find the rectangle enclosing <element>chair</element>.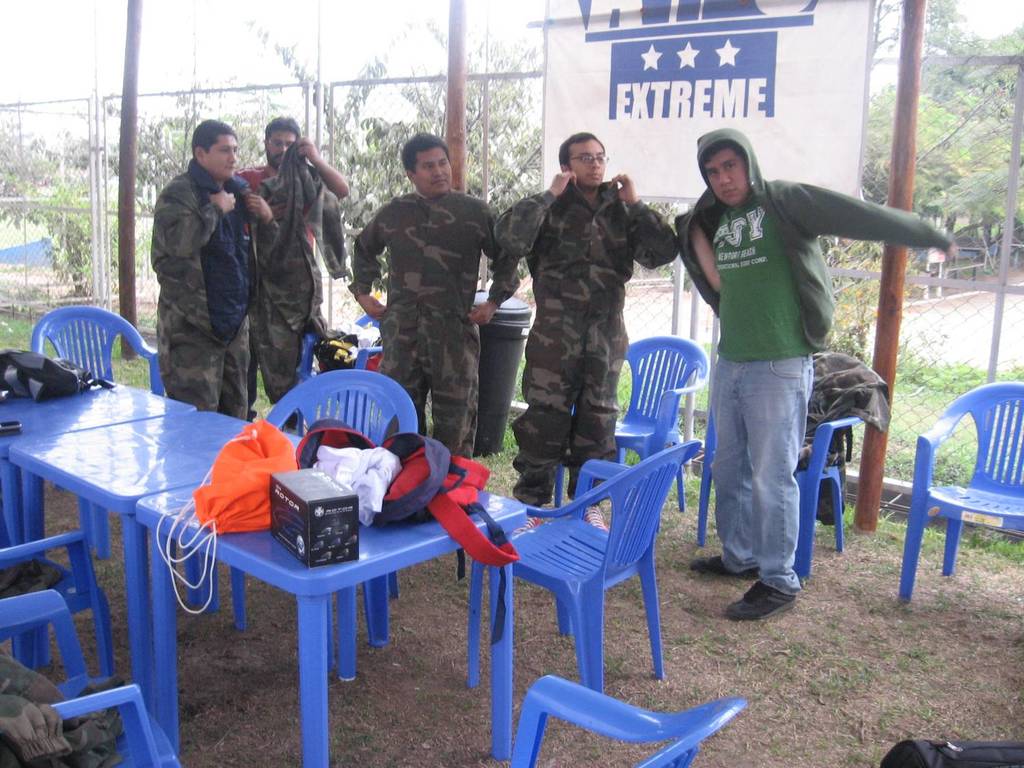
crop(464, 443, 701, 685).
